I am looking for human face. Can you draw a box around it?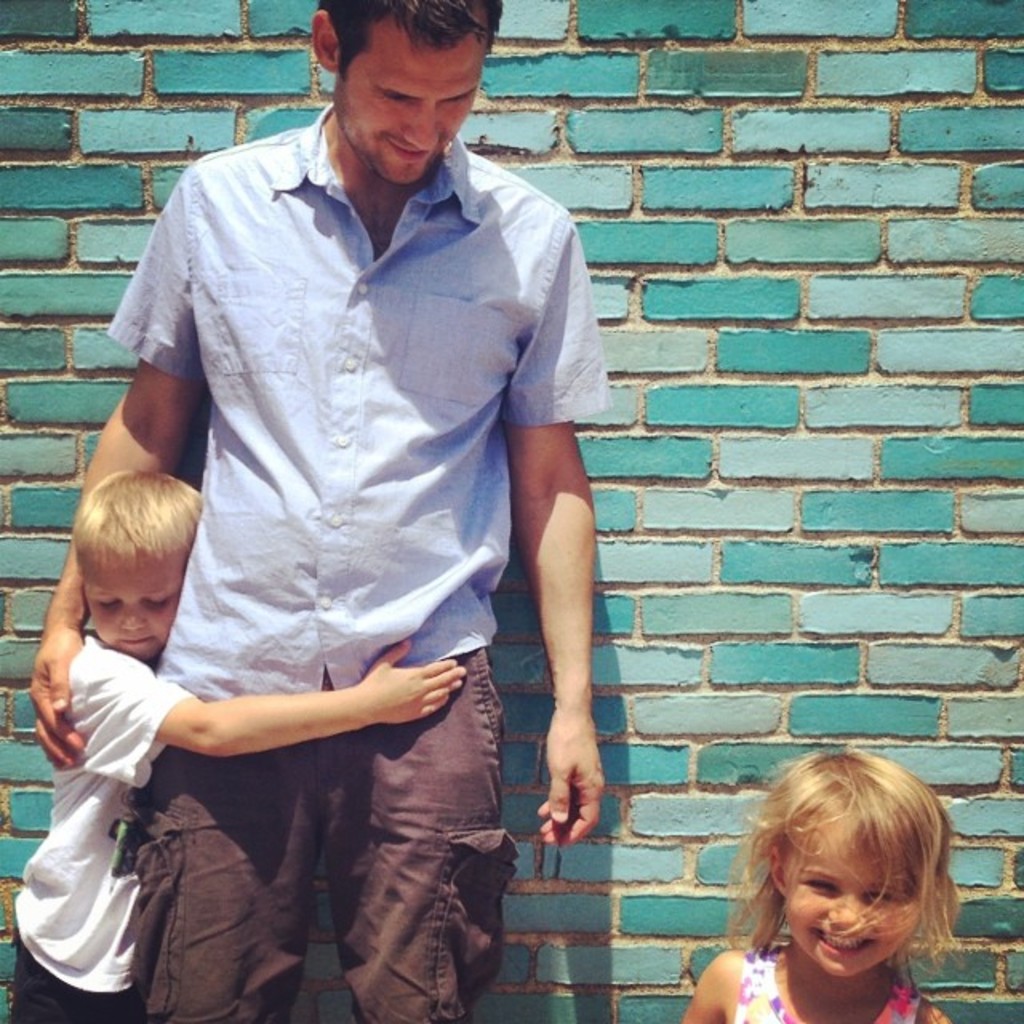
Sure, the bounding box is [x1=85, y1=538, x2=200, y2=654].
